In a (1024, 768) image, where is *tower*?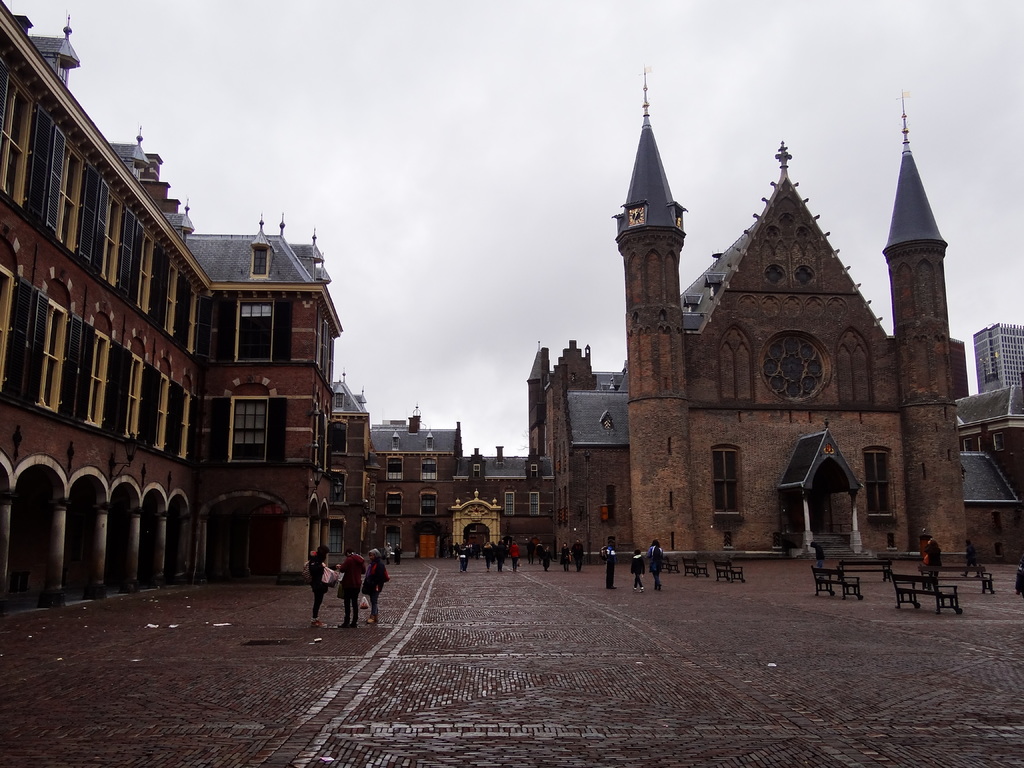
891:137:964:560.
